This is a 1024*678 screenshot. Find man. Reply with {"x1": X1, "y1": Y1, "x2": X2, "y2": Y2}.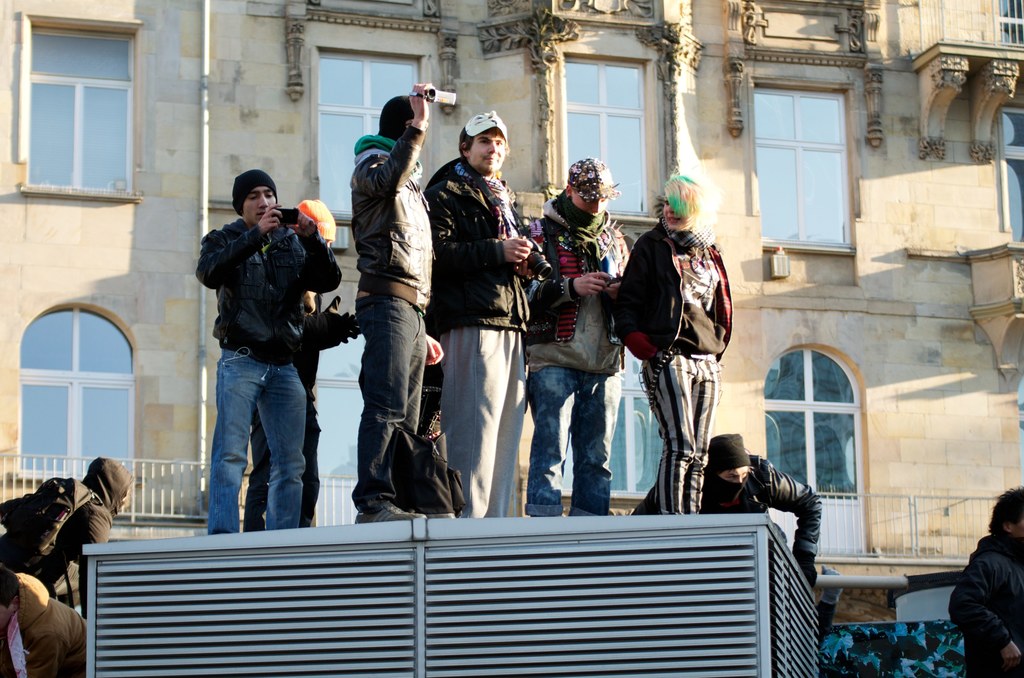
{"x1": 520, "y1": 156, "x2": 634, "y2": 515}.
